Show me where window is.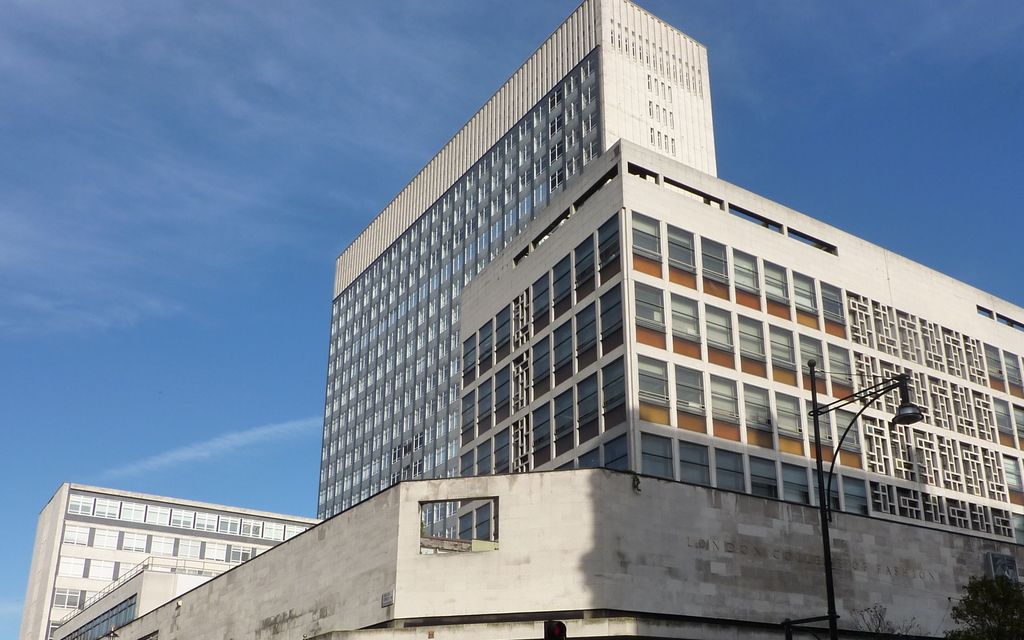
window is at {"left": 456, "top": 450, "right": 476, "bottom": 471}.
